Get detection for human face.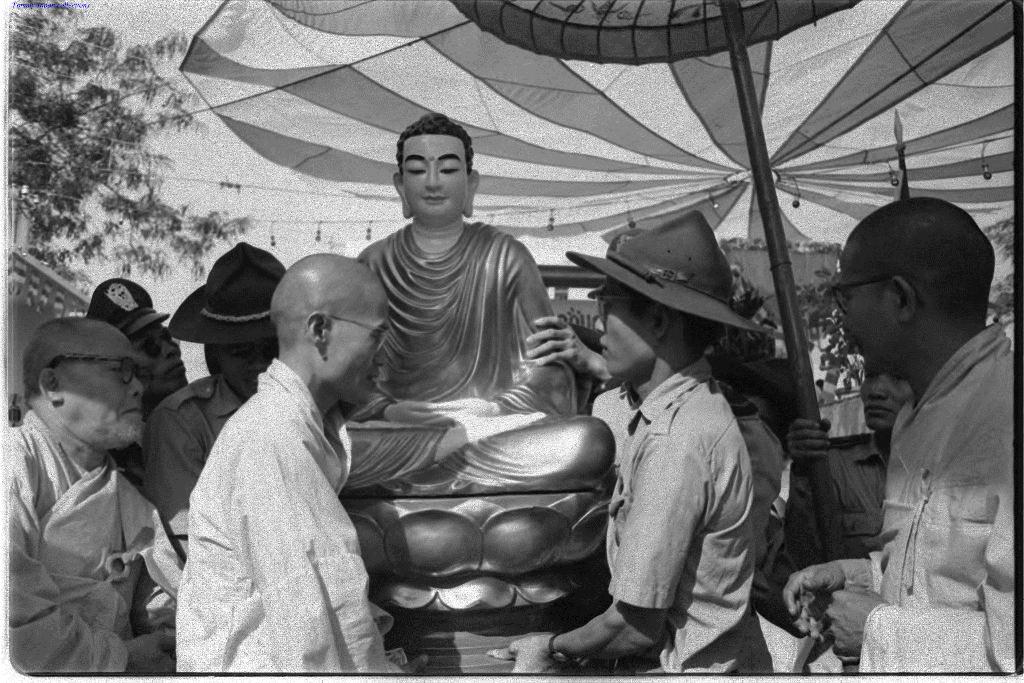
Detection: box=[856, 365, 908, 432].
